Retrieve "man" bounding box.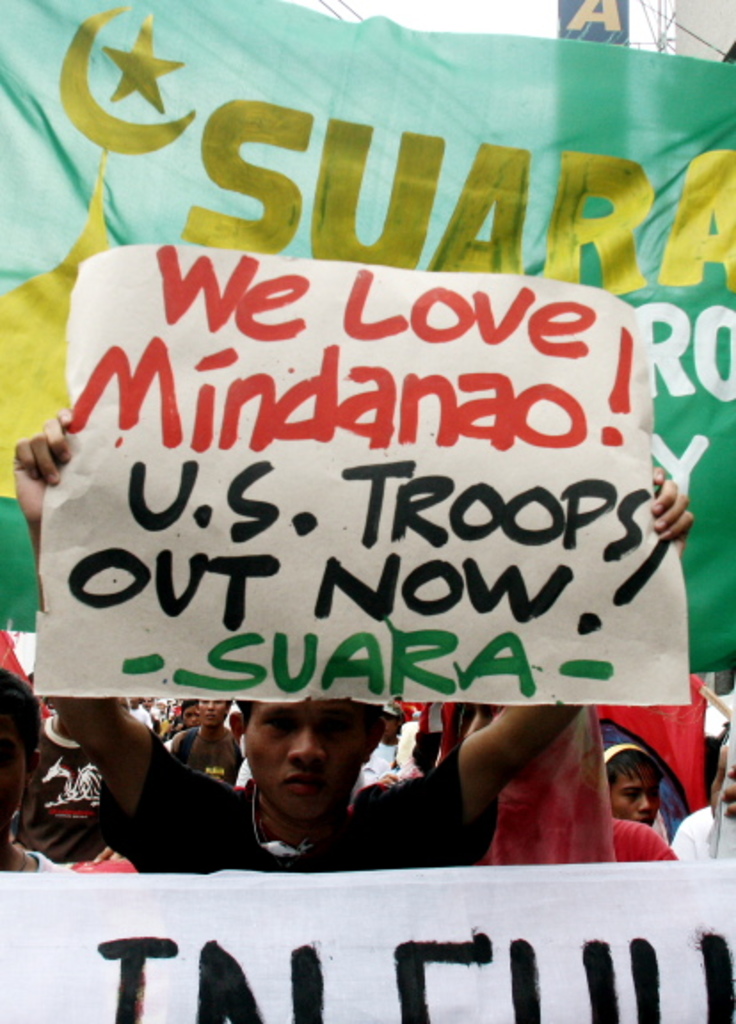
Bounding box: [171, 695, 229, 782].
